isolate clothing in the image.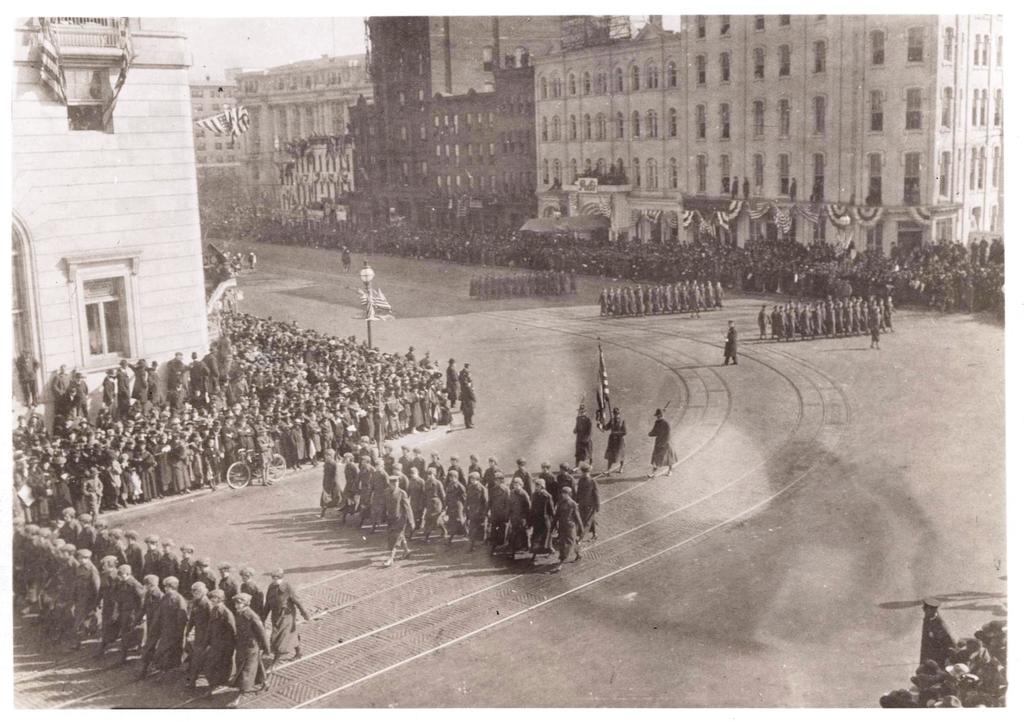
Isolated region: (left=578, top=475, right=596, bottom=544).
